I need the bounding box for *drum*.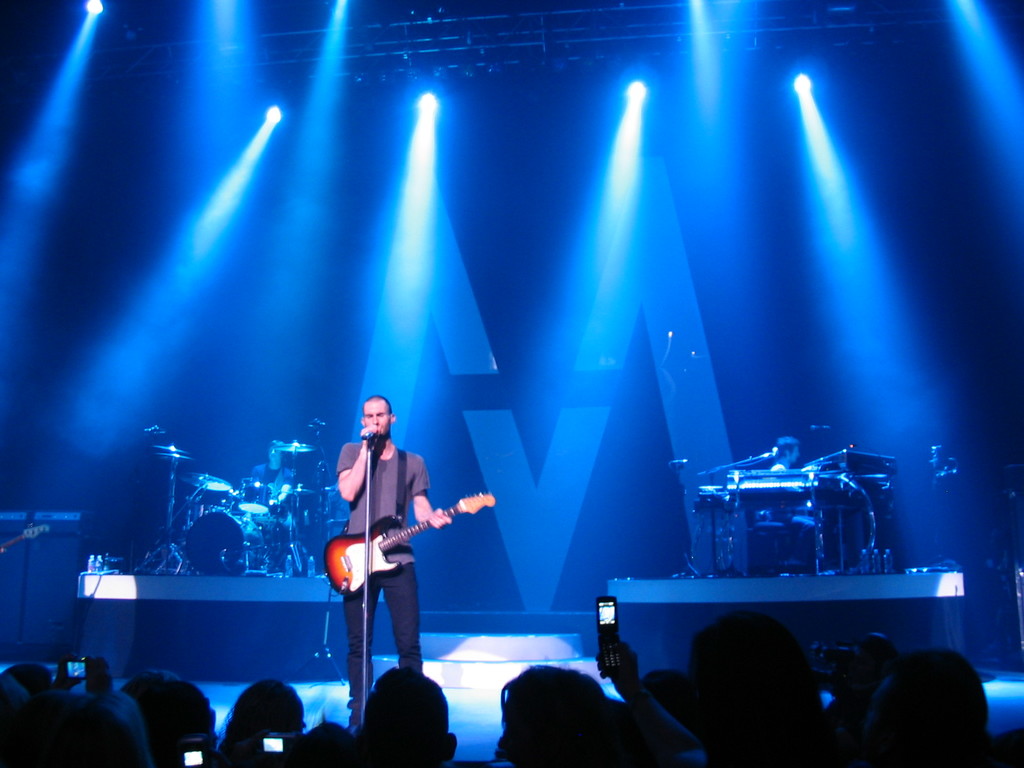
Here it is: (326,486,351,538).
